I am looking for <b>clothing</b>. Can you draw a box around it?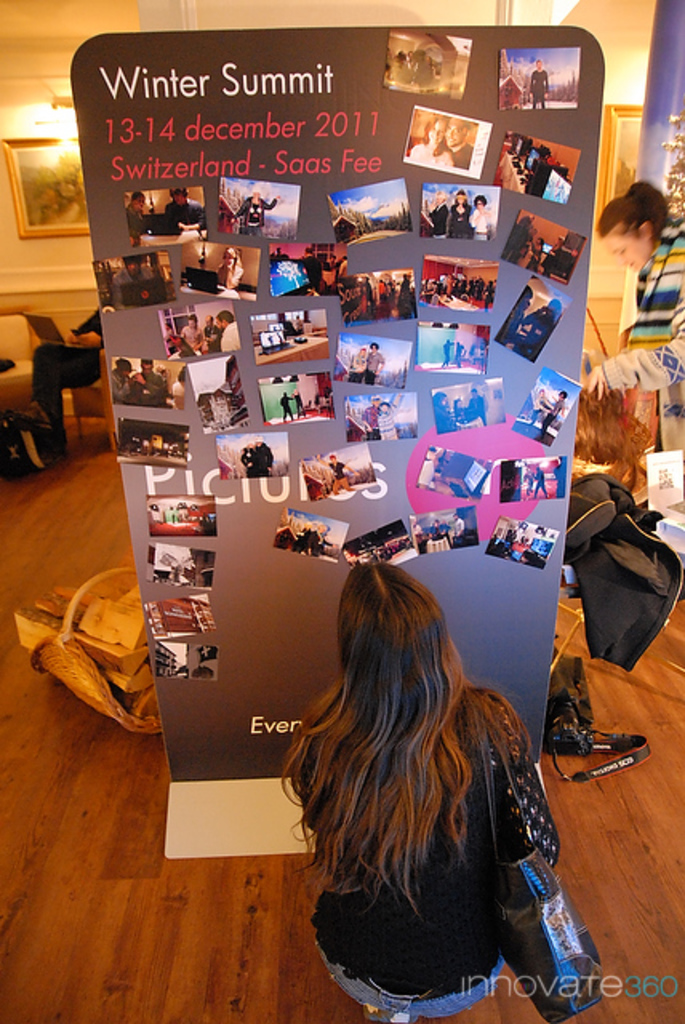
Sure, the bounding box is 270, 614, 583, 1014.
